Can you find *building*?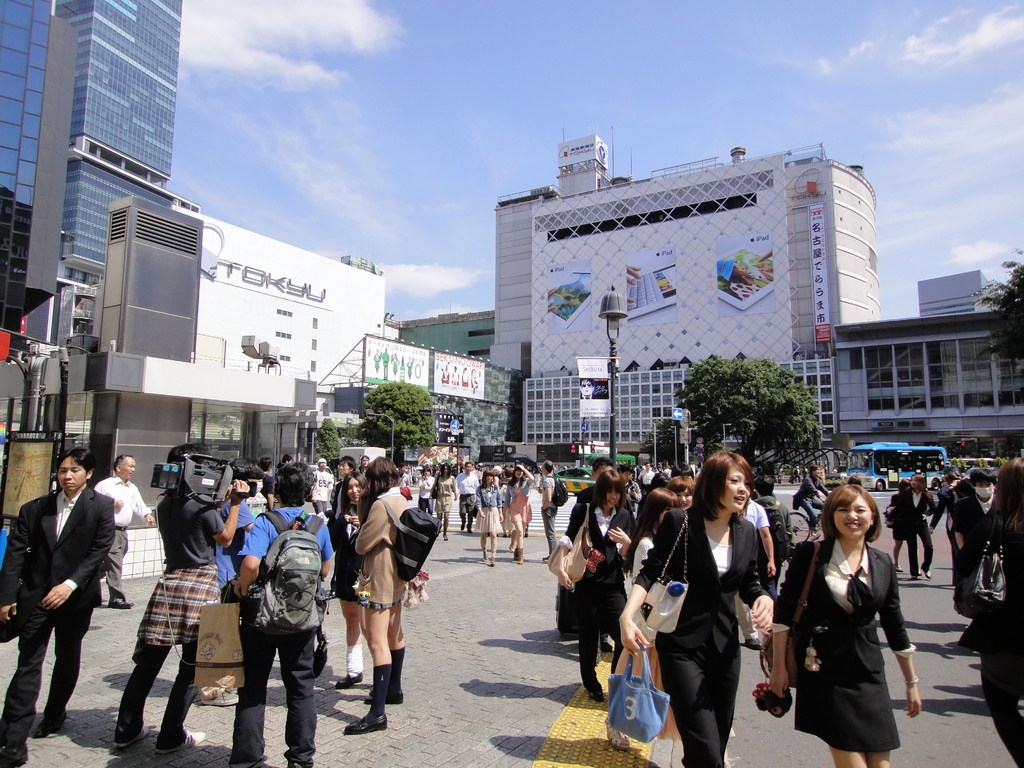
Yes, bounding box: locate(492, 127, 881, 472).
